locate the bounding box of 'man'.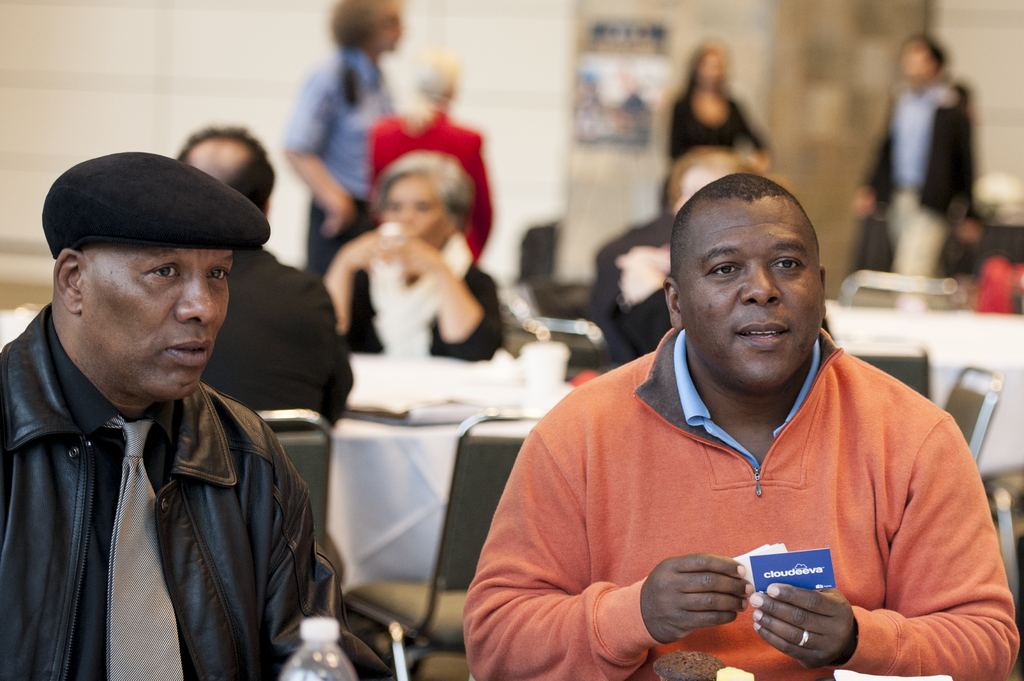
Bounding box: left=0, top=142, right=351, bottom=671.
